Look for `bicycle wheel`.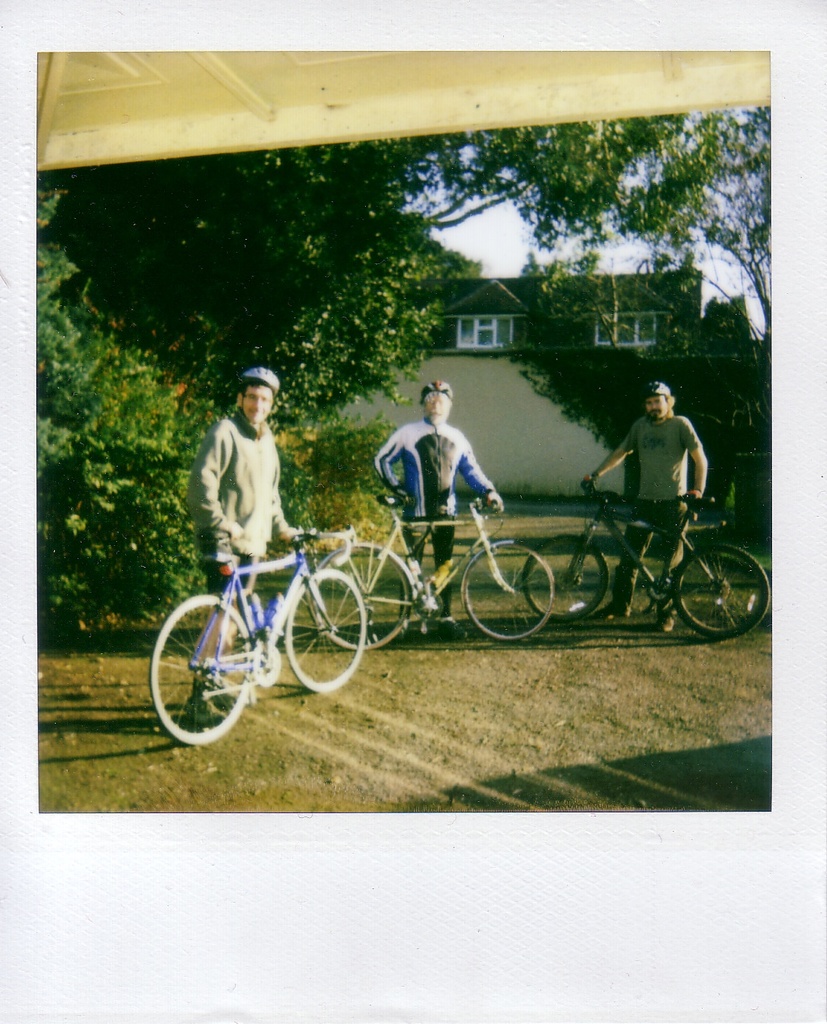
Found: bbox=(150, 591, 253, 748).
